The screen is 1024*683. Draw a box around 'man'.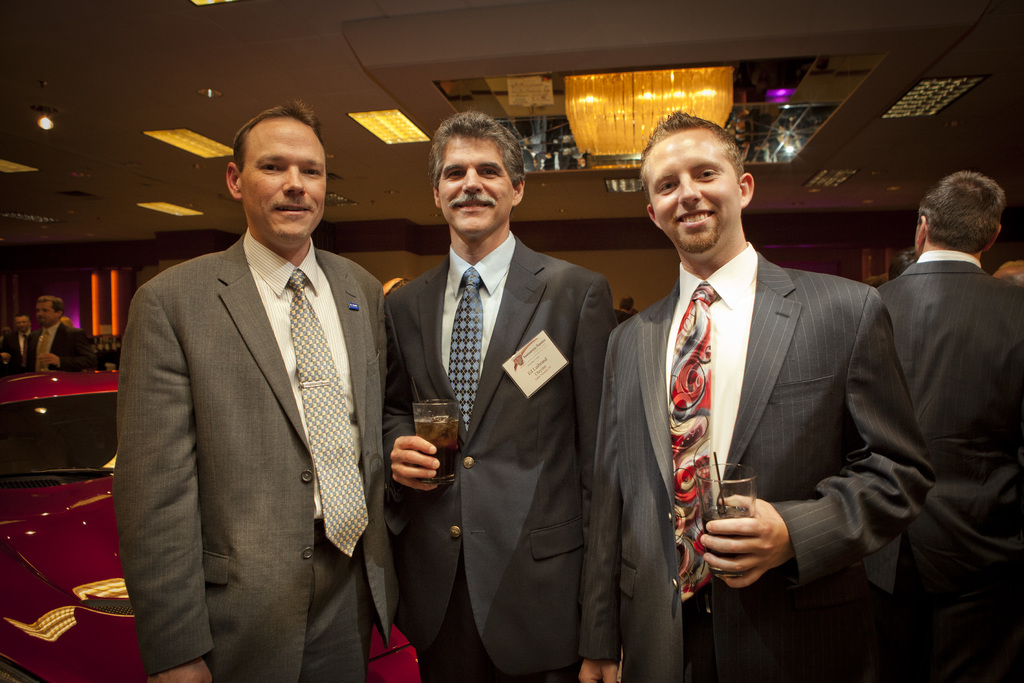
{"left": 117, "top": 99, "right": 383, "bottom": 682}.
